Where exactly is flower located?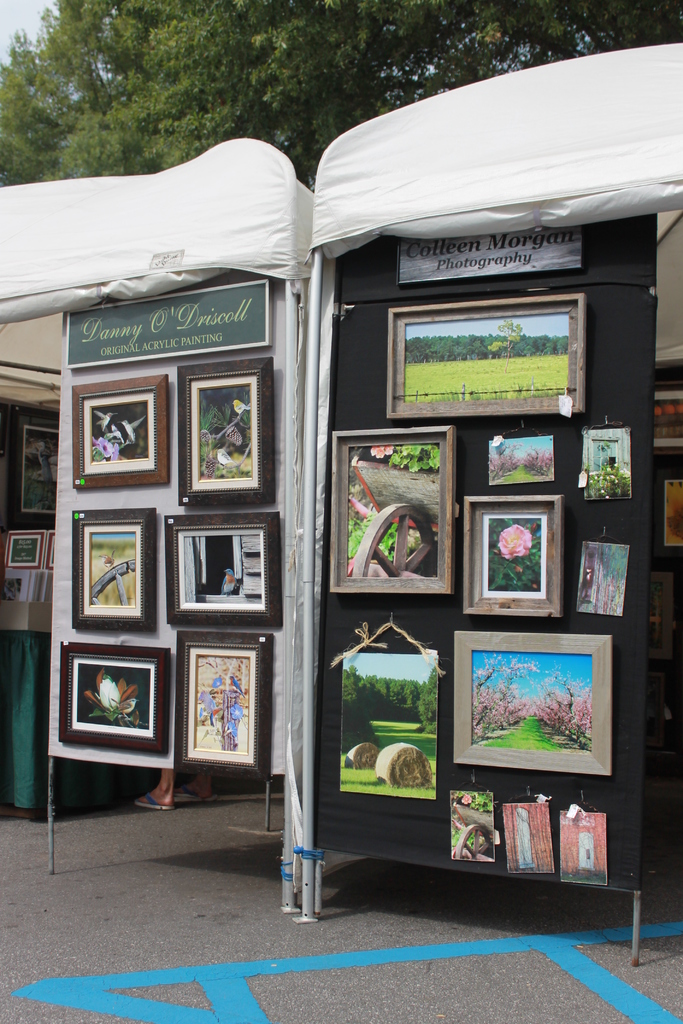
Its bounding box is [81, 398, 142, 467].
